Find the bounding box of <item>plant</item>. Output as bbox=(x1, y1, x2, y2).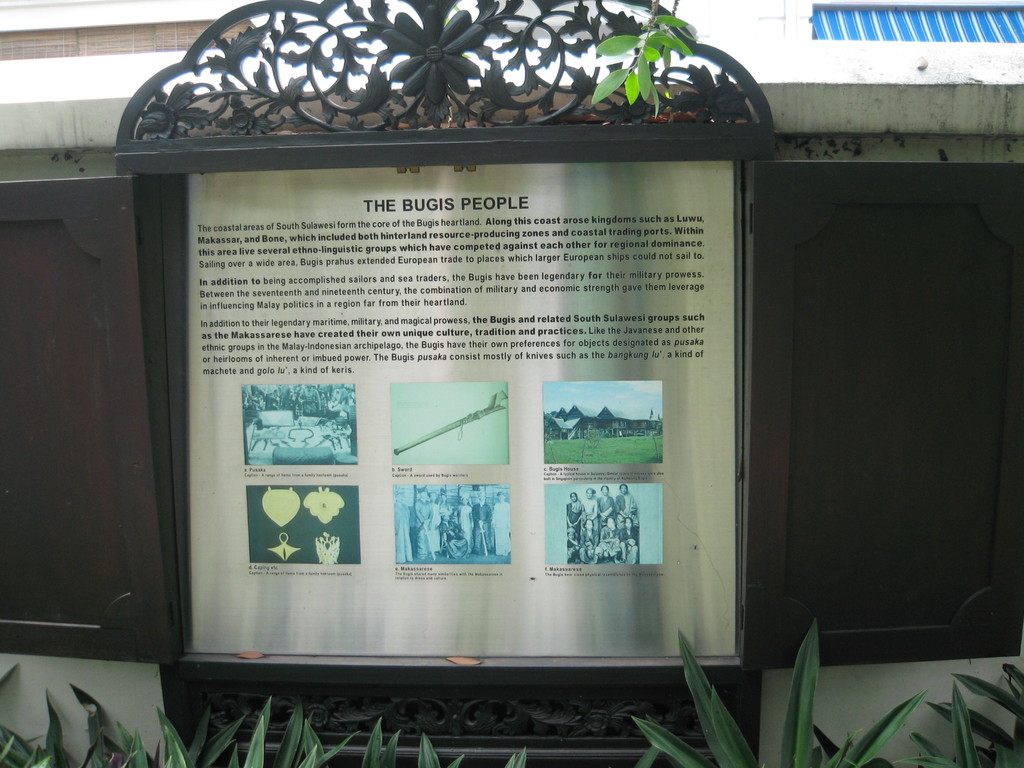
bbox=(592, 0, 696, 116).
